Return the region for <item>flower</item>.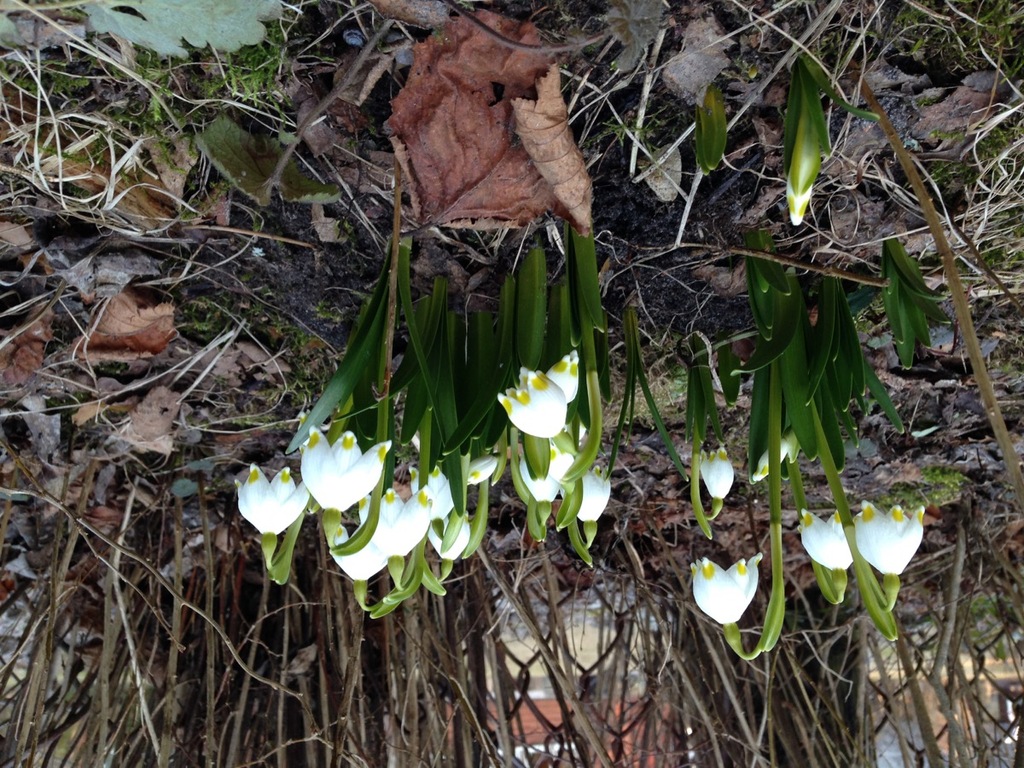
locate(696, 562, 774, 637).
